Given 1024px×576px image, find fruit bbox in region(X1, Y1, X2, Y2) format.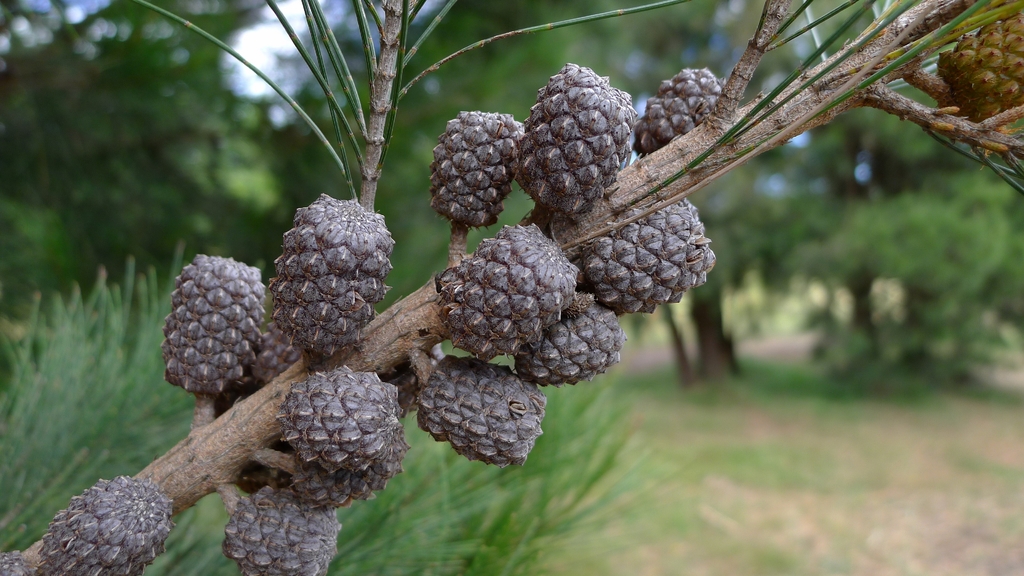
region(273, 193, 399, 371).
